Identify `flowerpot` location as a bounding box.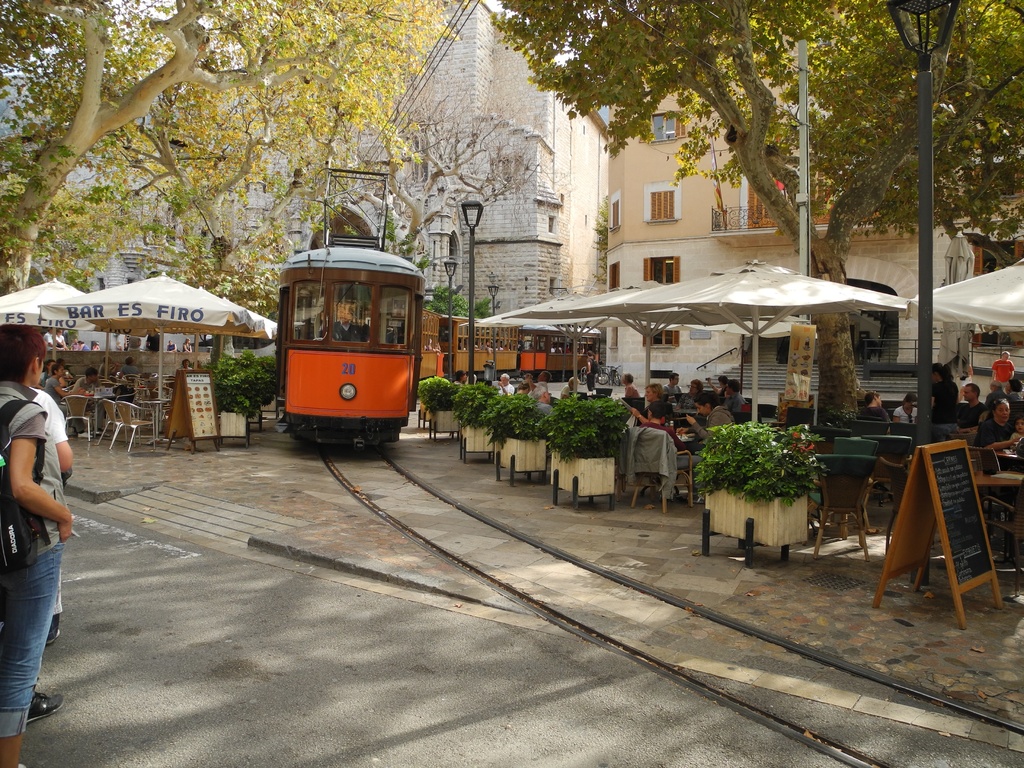
l=416, t=410, r=463, b=440.
